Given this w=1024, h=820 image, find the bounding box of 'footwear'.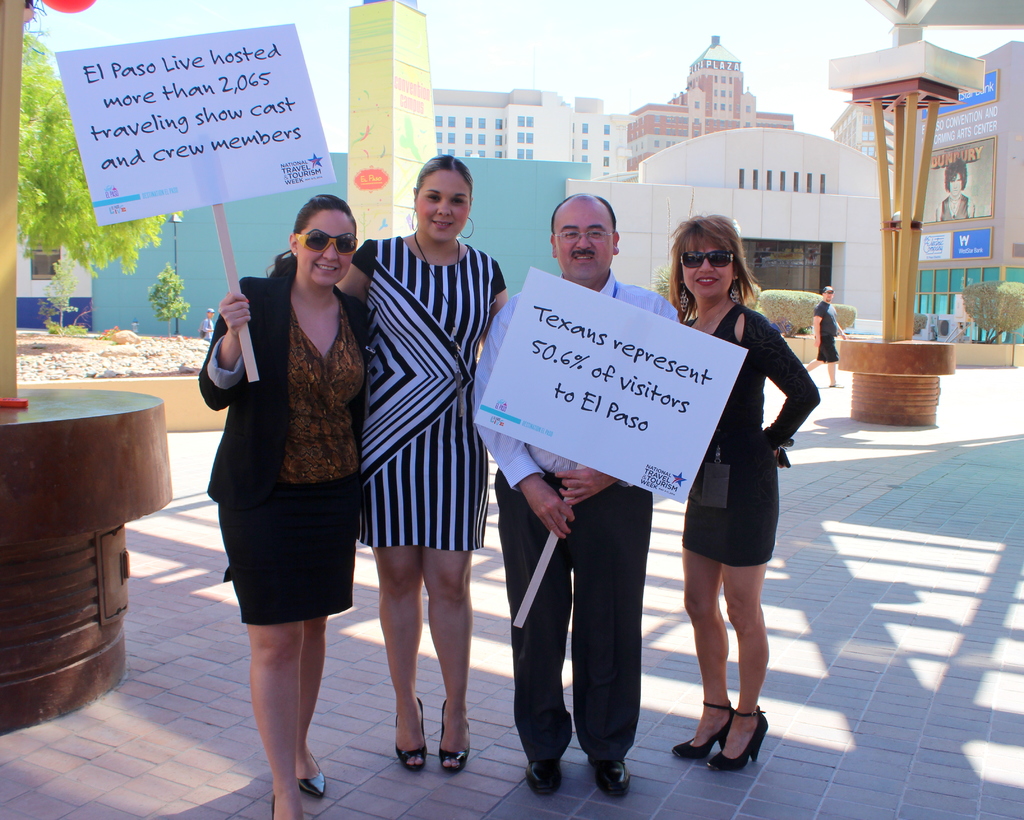
[668,707,737,759].
